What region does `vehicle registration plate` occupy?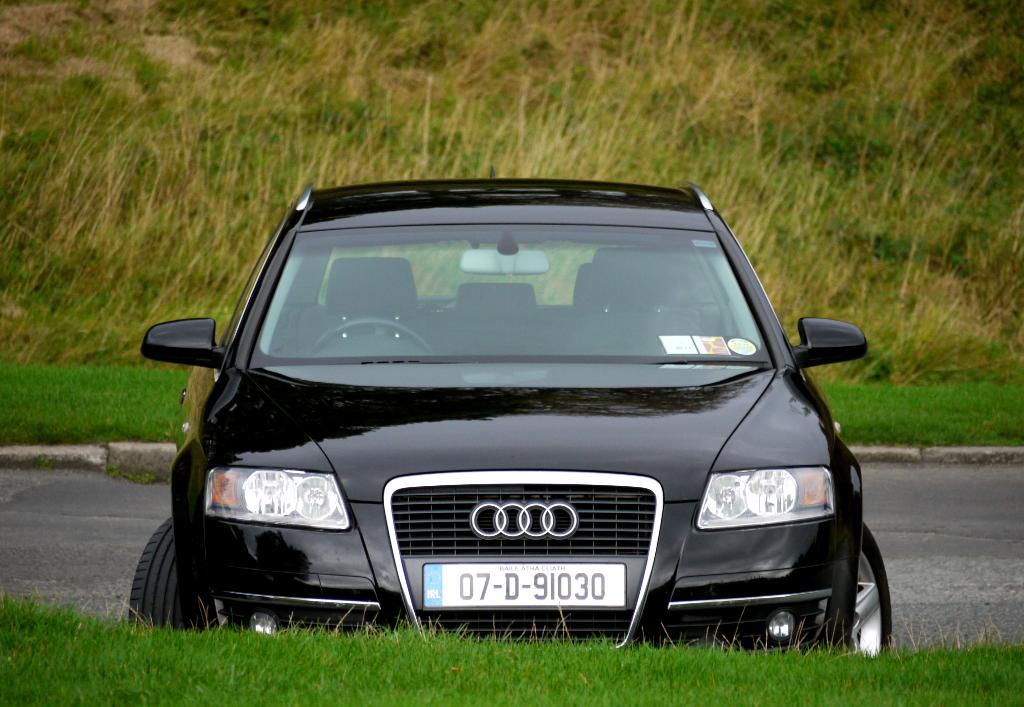
<bbox>422, 561, 628, 610</bbox>.
